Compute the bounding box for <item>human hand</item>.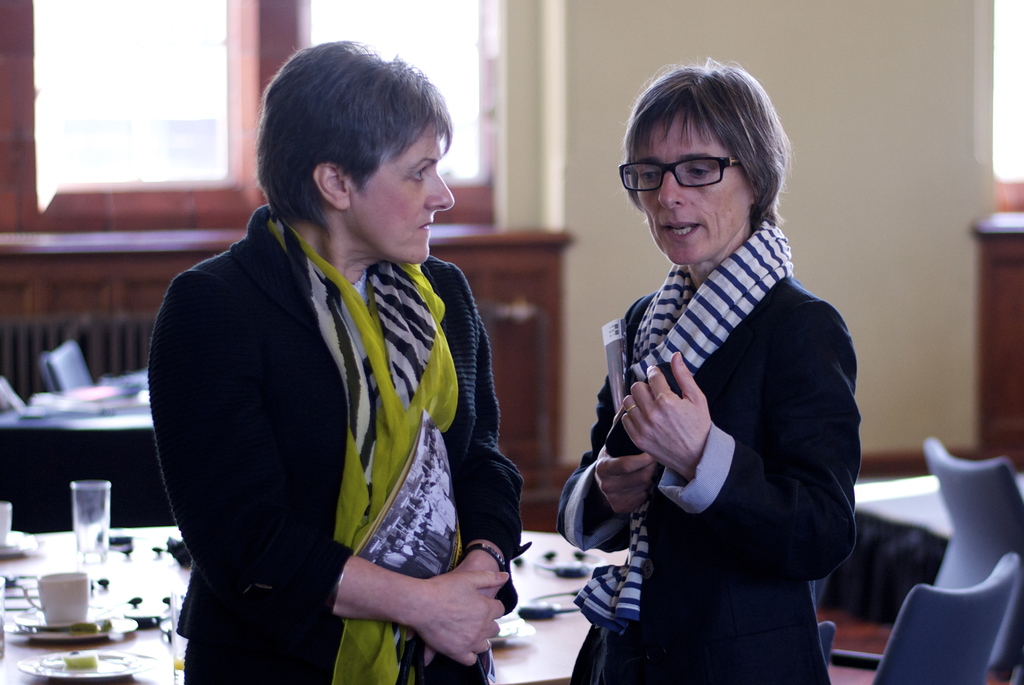
[617, 349, 716, 478].
